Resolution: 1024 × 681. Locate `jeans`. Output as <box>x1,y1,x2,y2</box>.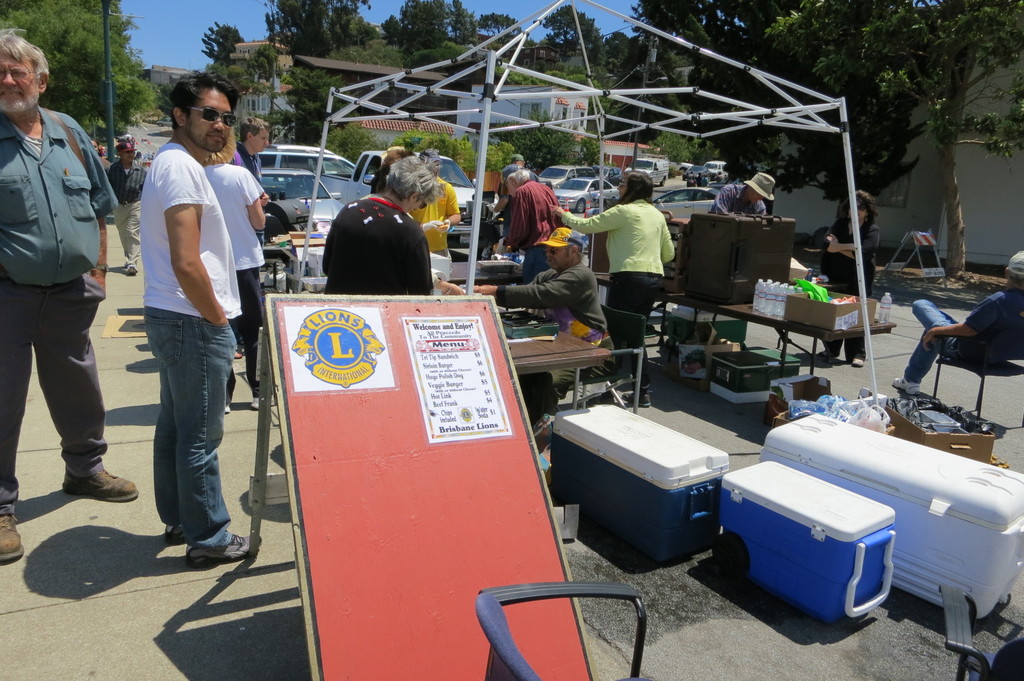
<box>134,307,232,579</box>.
